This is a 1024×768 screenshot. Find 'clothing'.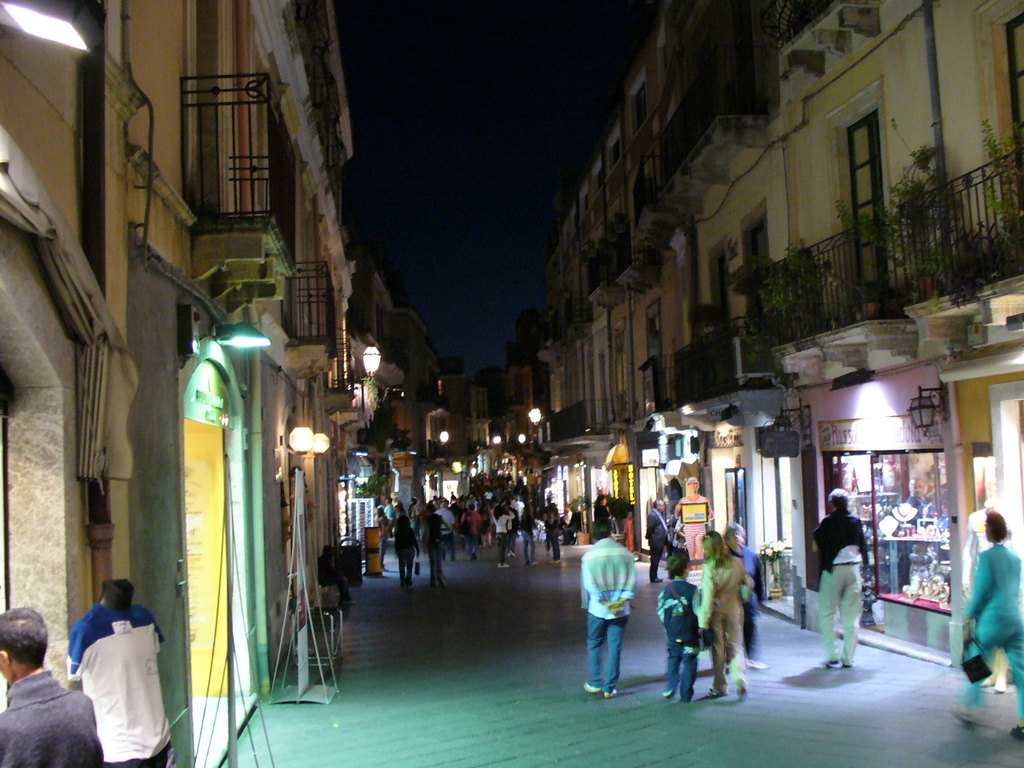
Bounding box: crop(592, 502, 610, 535).
